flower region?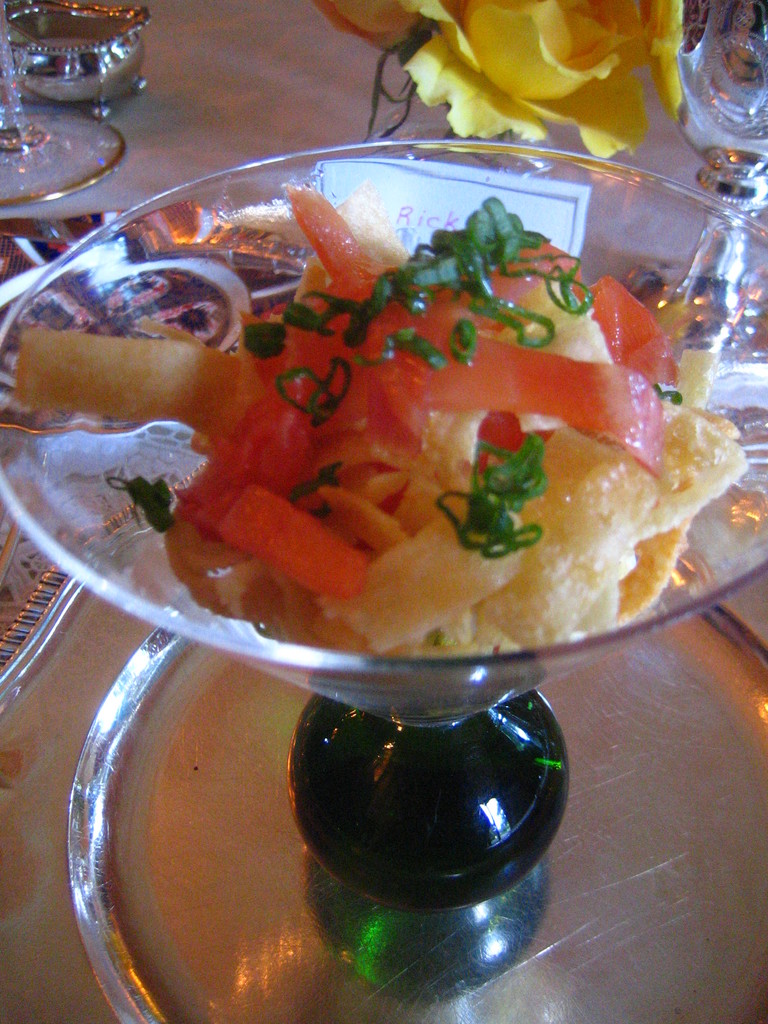
bbox=(316, 4, 420, 50)
